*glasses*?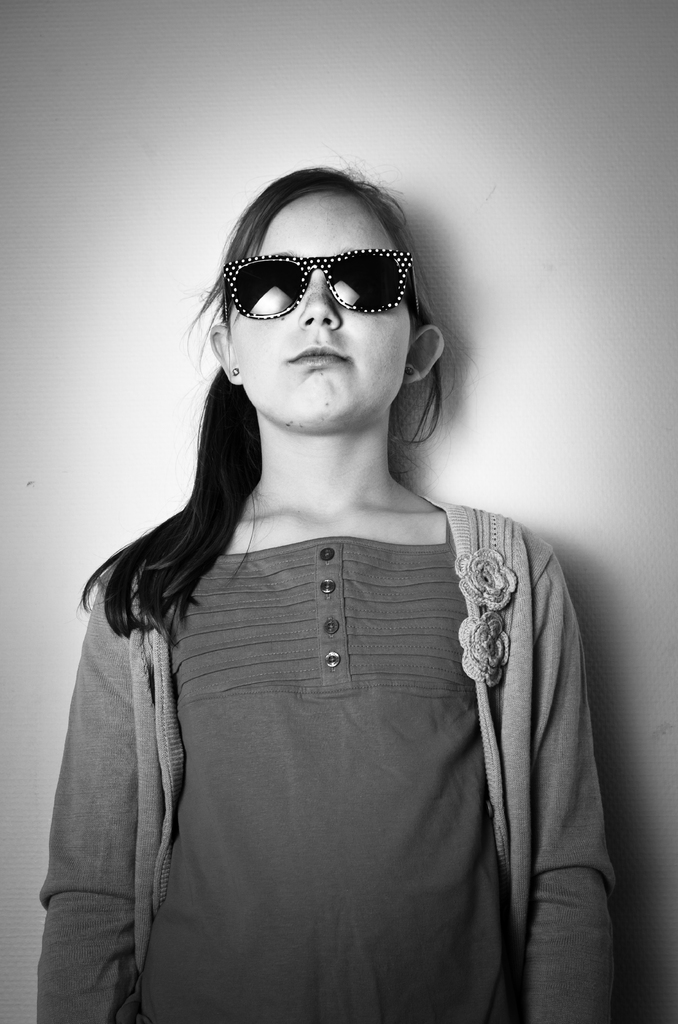
{"x1": 205, "y1": 237, "x2": 427, "y2": 321}
